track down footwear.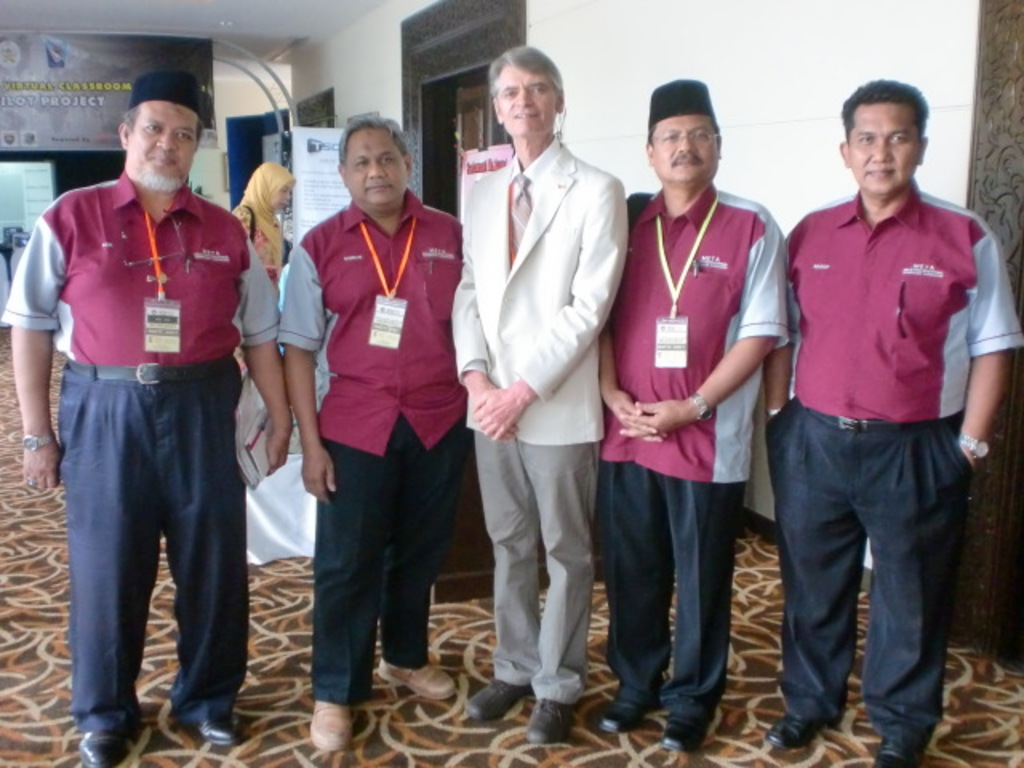
Tracked to [x1=80, y1=728, x2=144, y2=766].
